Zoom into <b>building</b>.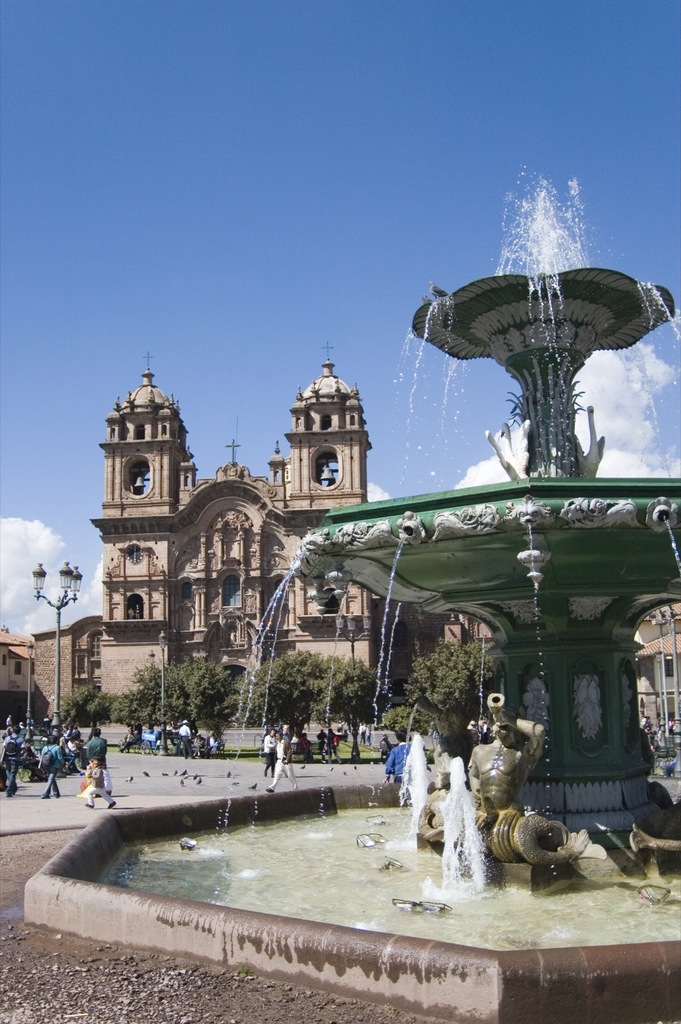
Zoom target: locate(0, 344, 680, 745).
